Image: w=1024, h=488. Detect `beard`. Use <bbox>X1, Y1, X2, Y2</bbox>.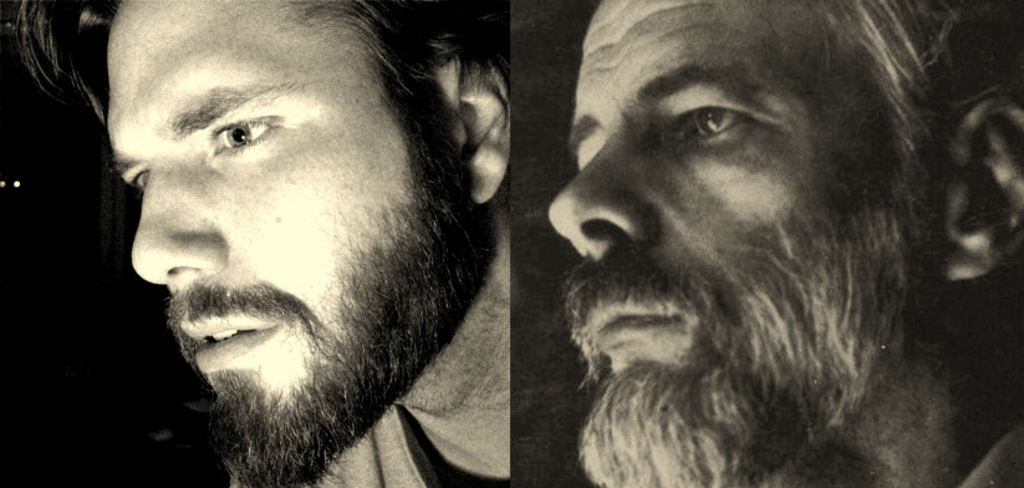
<bbox>562, 194, 917, 486</bbox>.
